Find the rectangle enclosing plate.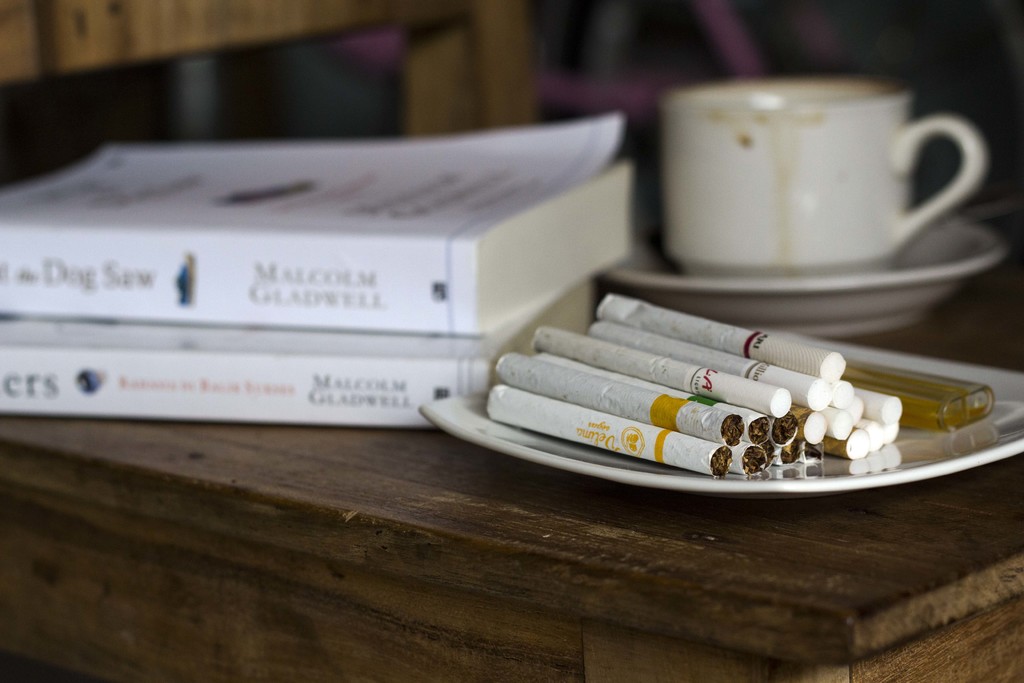
pyautogui.locateOnScreen(597, 217, 1008, 338).
